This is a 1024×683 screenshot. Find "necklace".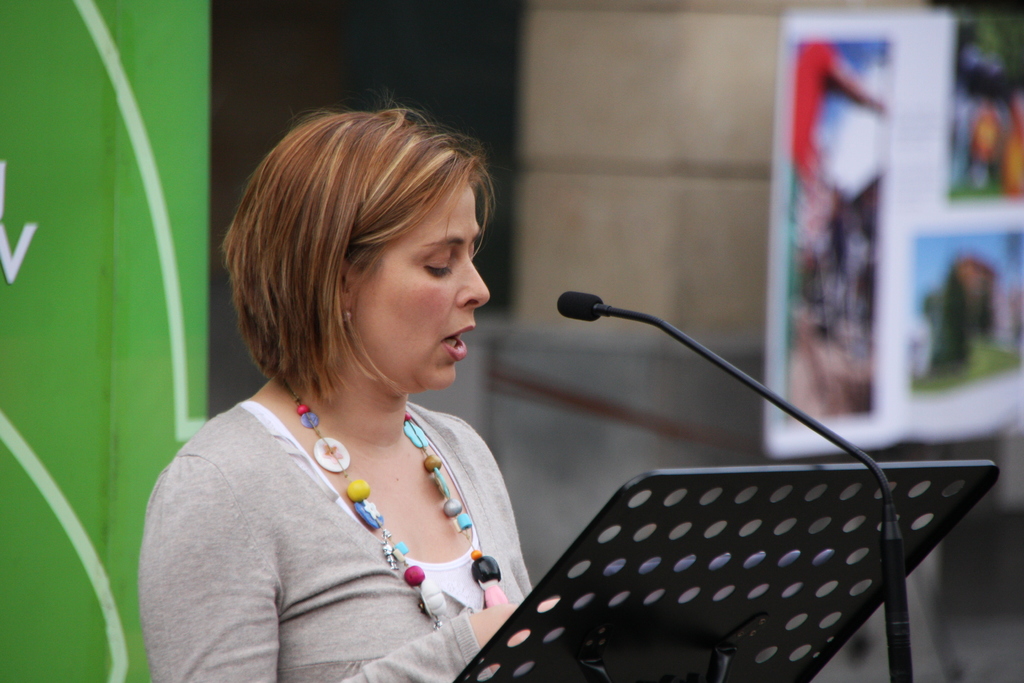
Bounding box: box(254, 400, 492, 598).
